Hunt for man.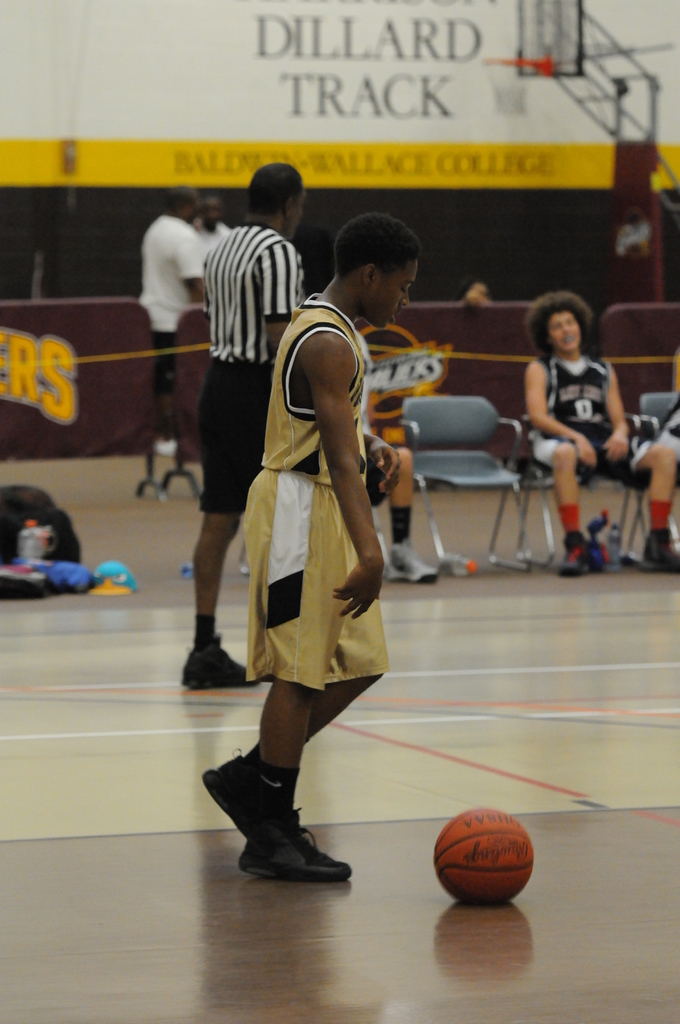
Hunted down at bbox=(140, 188, 210, 337).
